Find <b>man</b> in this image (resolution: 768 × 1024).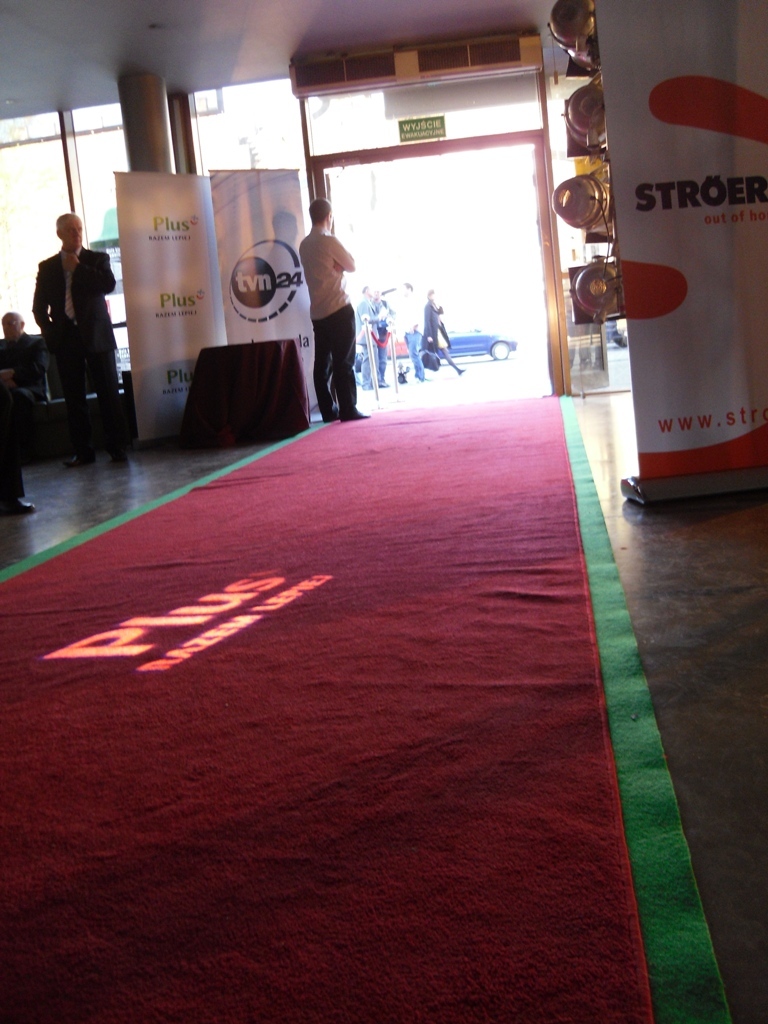
(279,179,370,406).
